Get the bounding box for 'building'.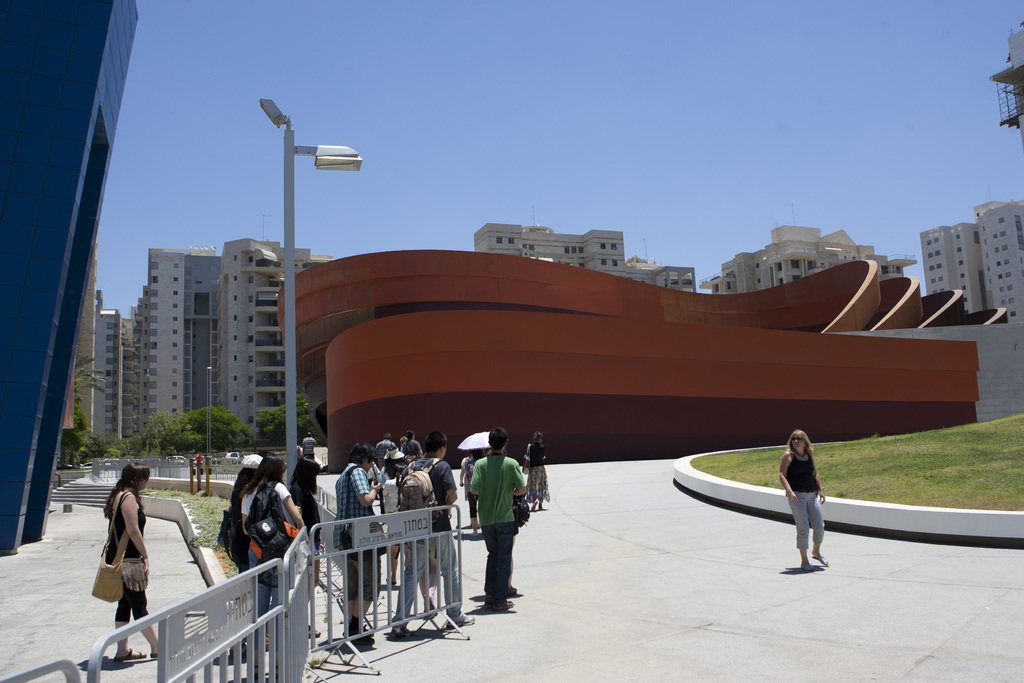
bbox(699, 204, 918, 291).
